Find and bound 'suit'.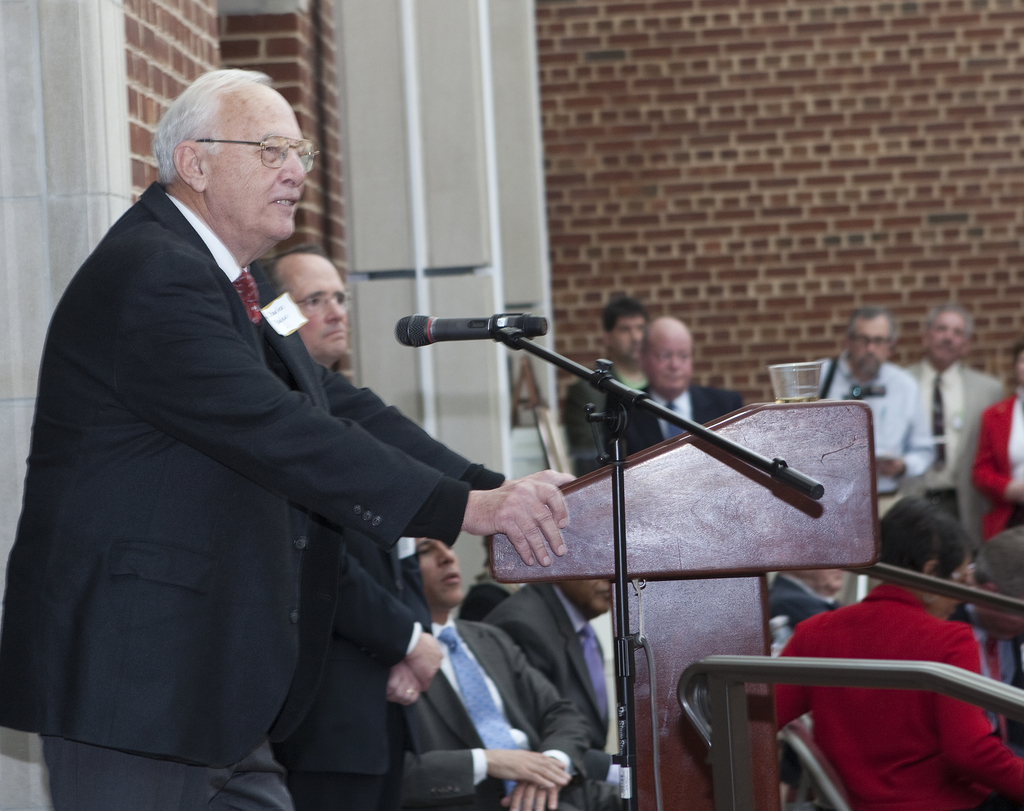
Bound: bbox=[492, 582, 626, 758].
